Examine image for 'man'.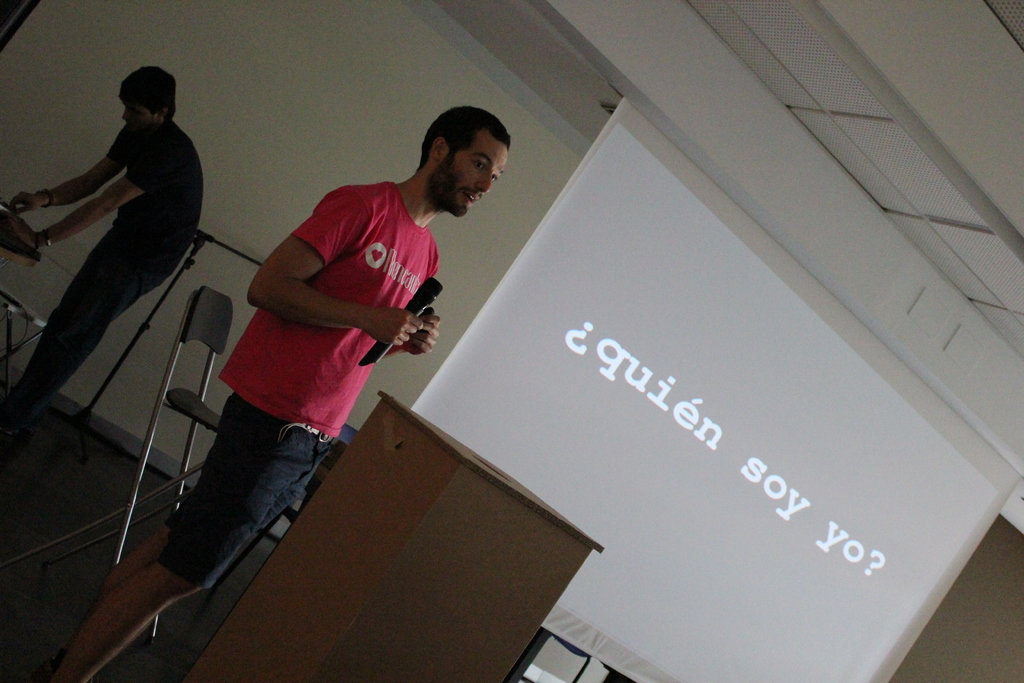
Examination result: {"x1": 0, "y1": 59, "x2": 207, "y2": 415}.
